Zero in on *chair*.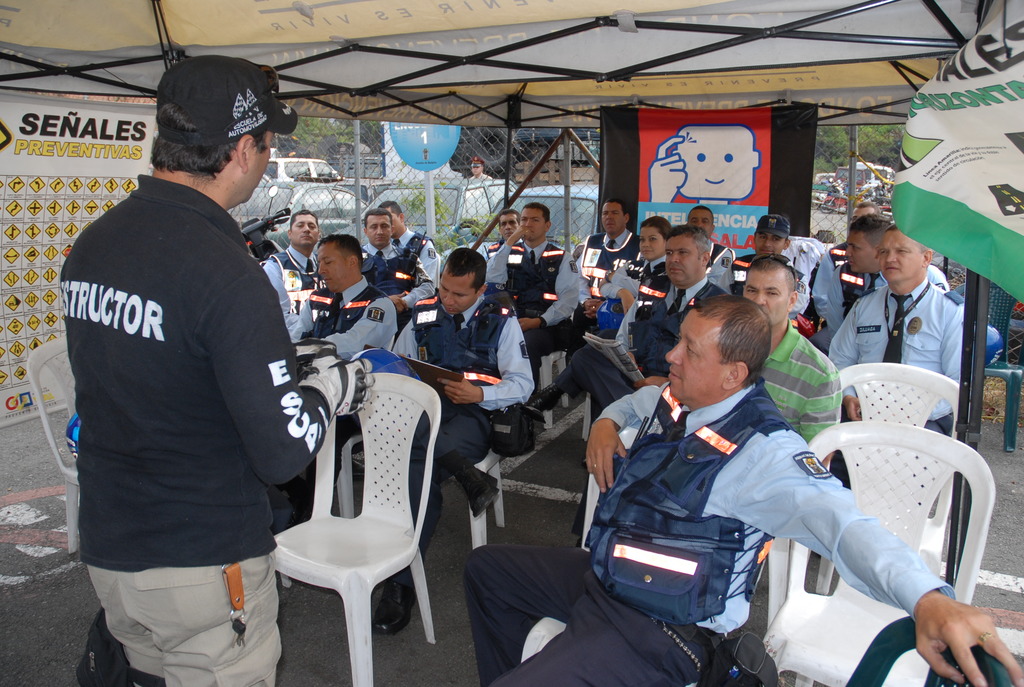
Zeroed in: rect(335, 427, 362, 521).
